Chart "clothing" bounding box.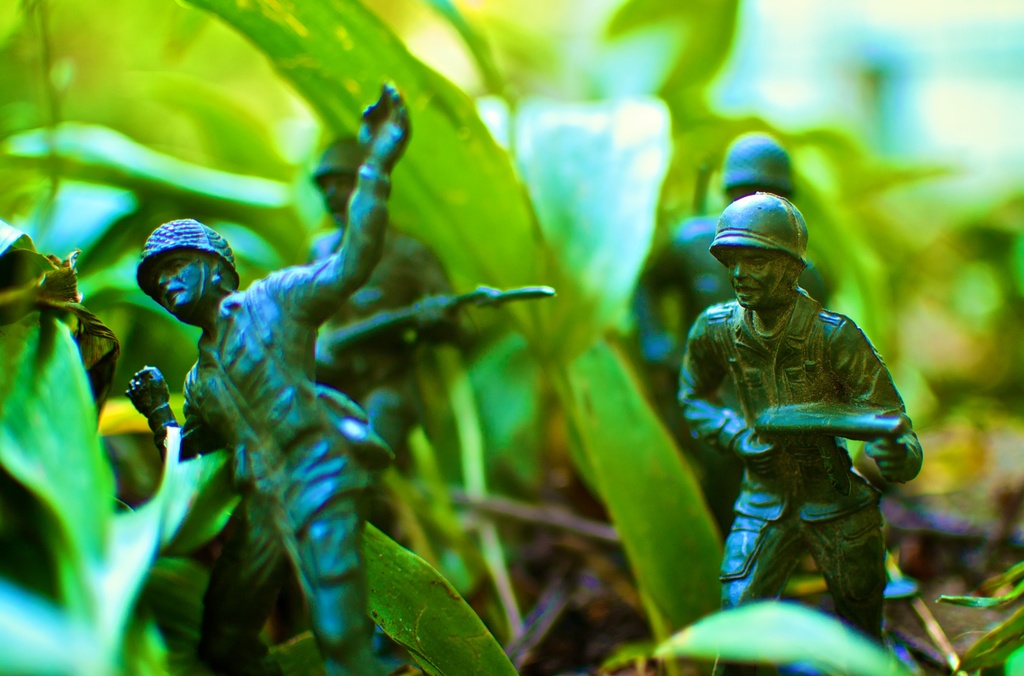
Charted: (x1=147, y1=162, x2=401, y2=675).
